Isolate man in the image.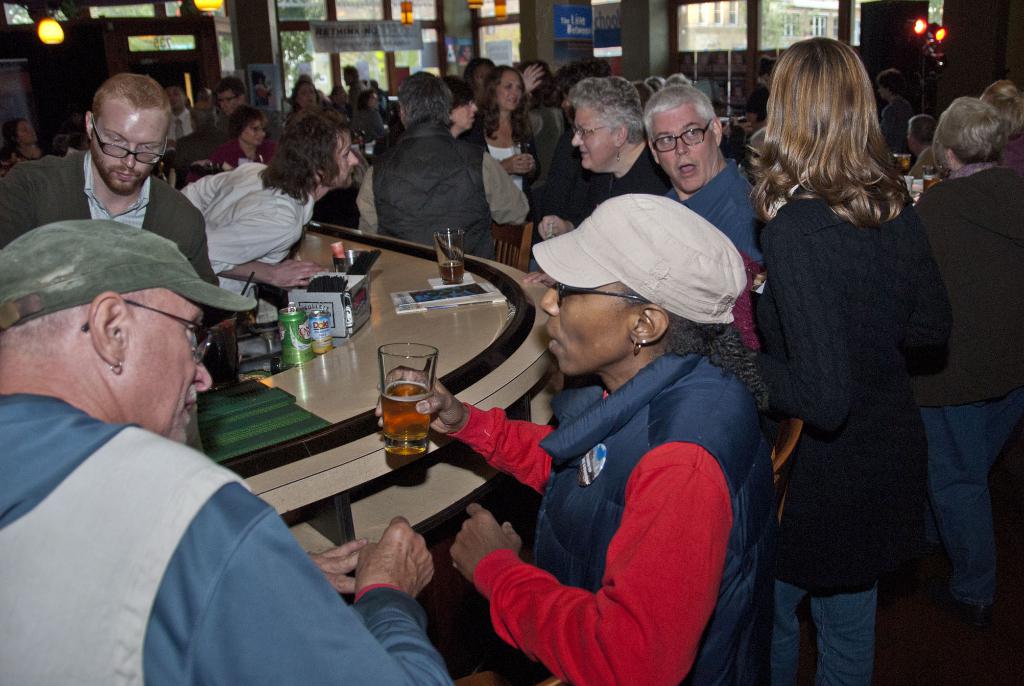
Isolated region: [644,83,775,284].
